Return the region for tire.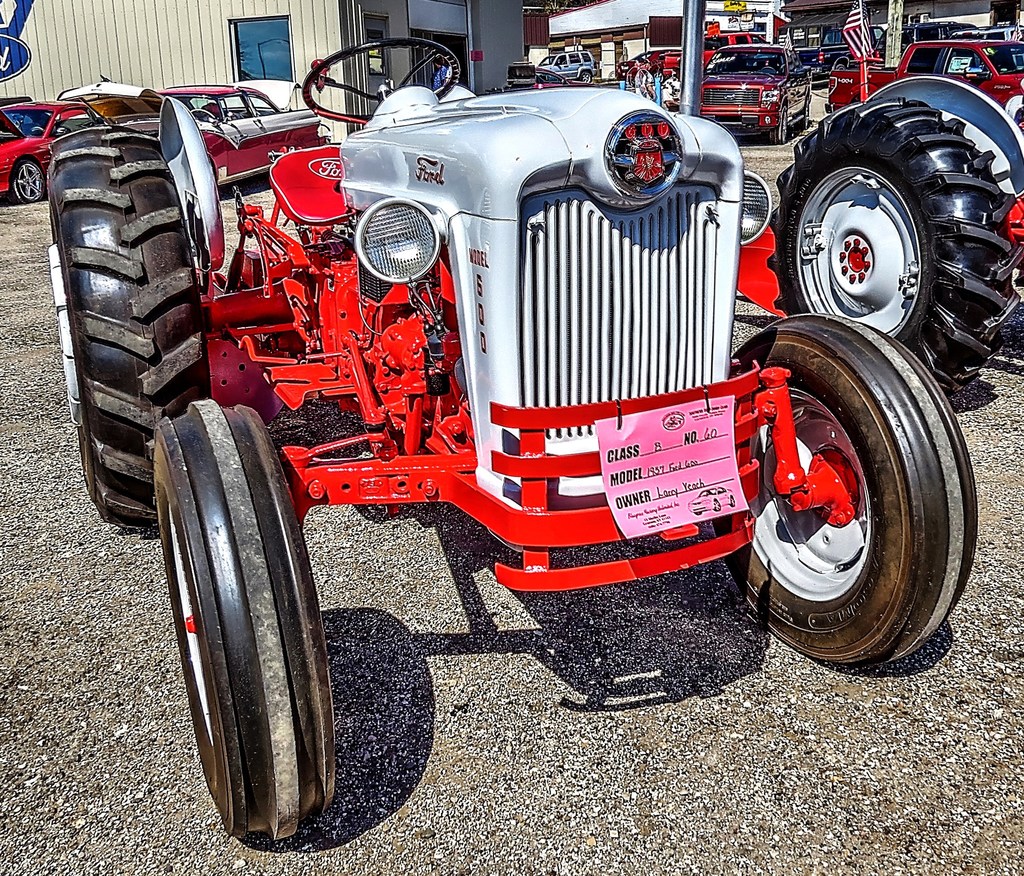
767 98 1023 397.
